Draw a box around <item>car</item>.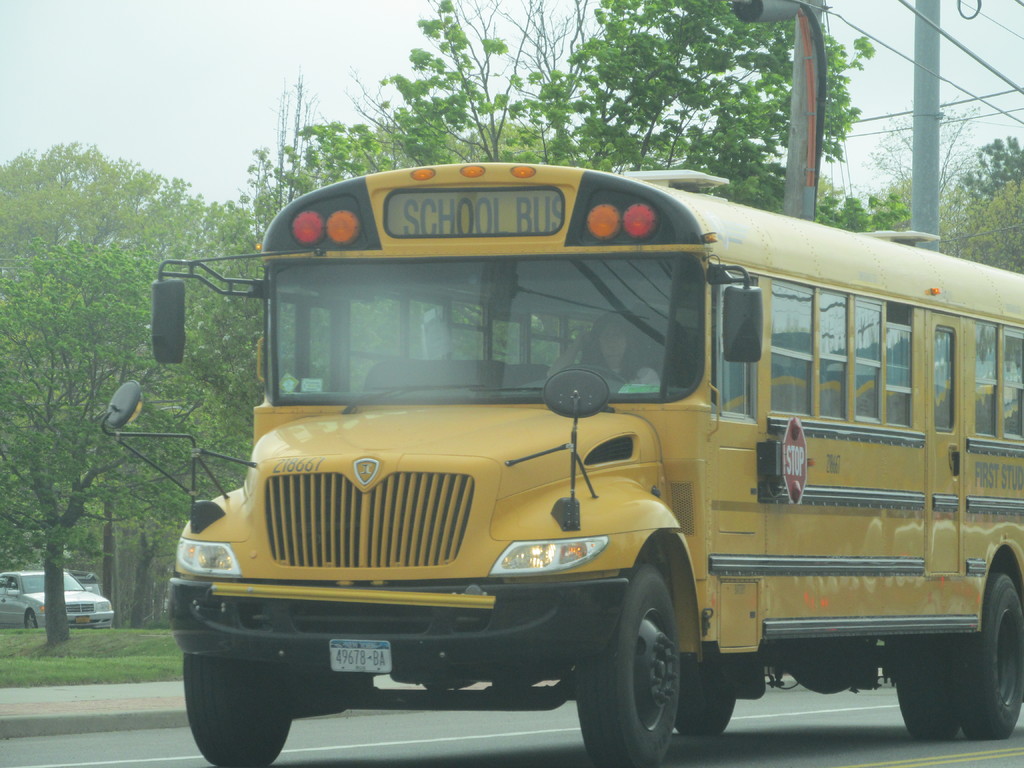
(0,570,119,631).
